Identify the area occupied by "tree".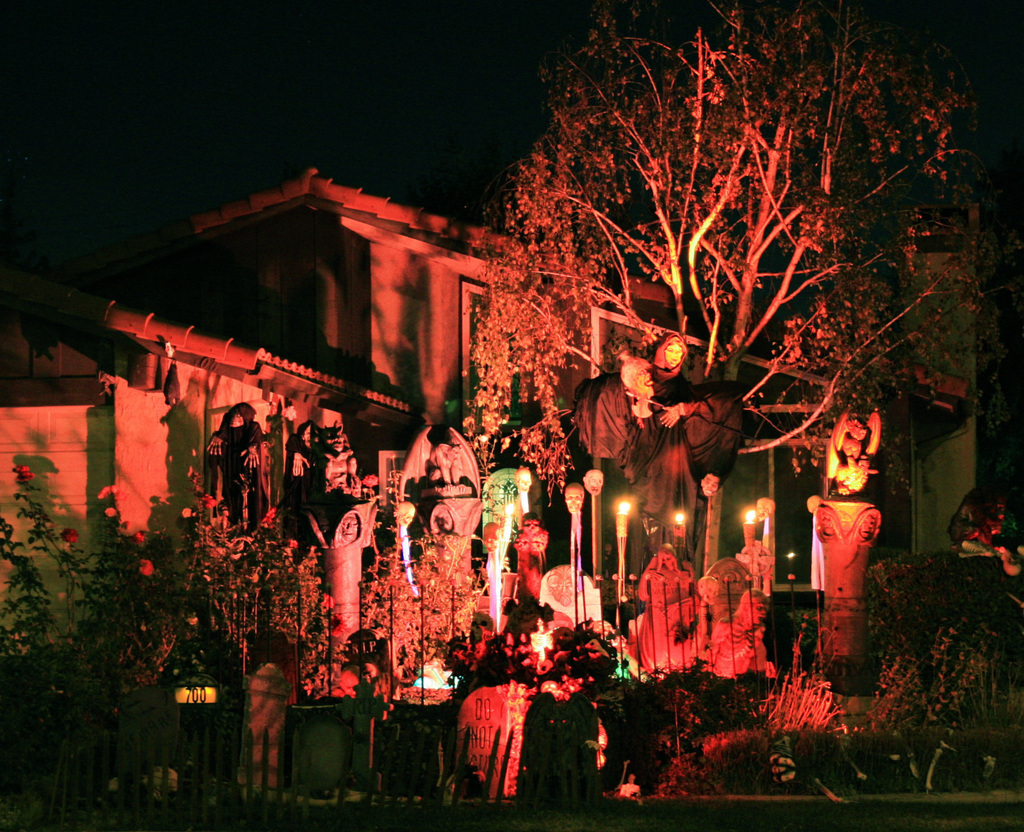
Area: [left=467, top=0, right=1010, bottom=576].
